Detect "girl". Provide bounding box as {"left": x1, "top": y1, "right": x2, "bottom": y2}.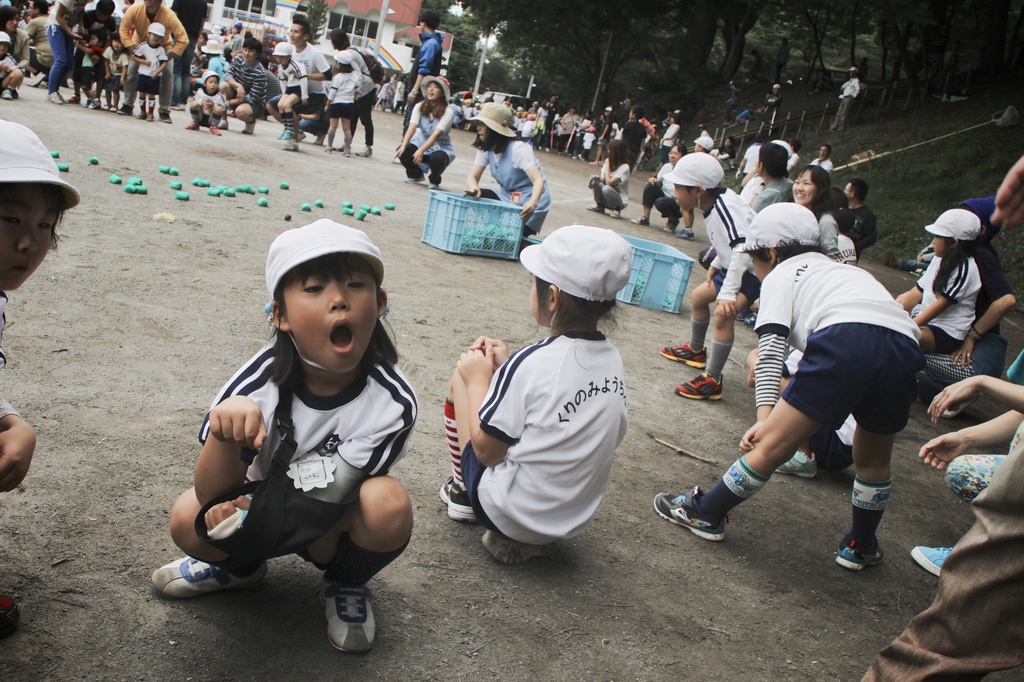
{"left": 147, "top": 220, "right": 413, "bottom": 658}.
